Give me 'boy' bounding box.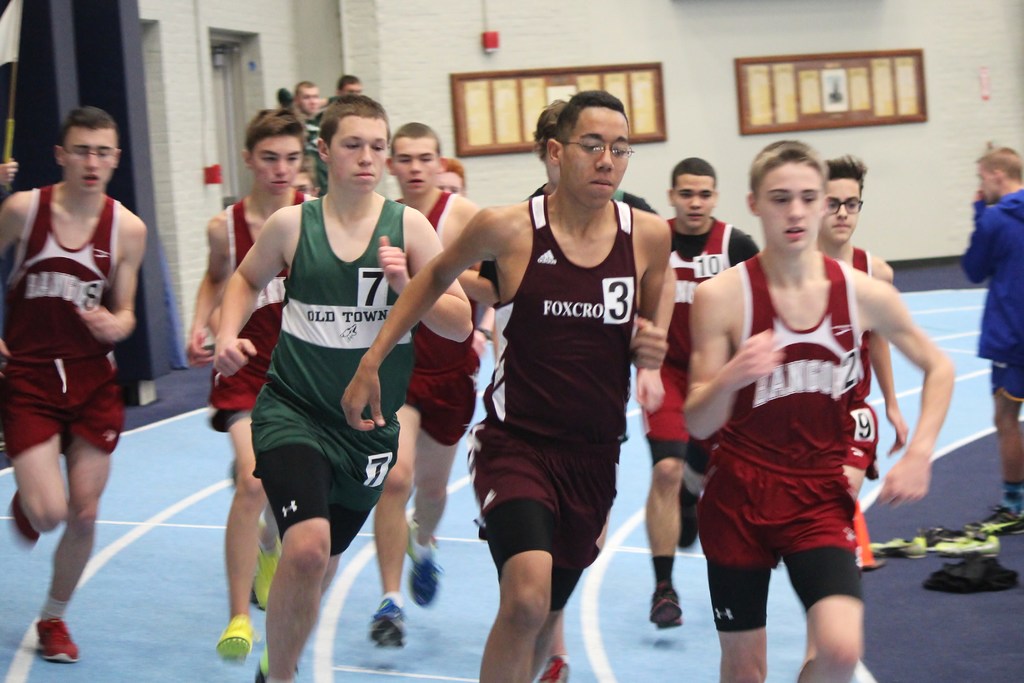
BBox(478, 100, 659, 682).
